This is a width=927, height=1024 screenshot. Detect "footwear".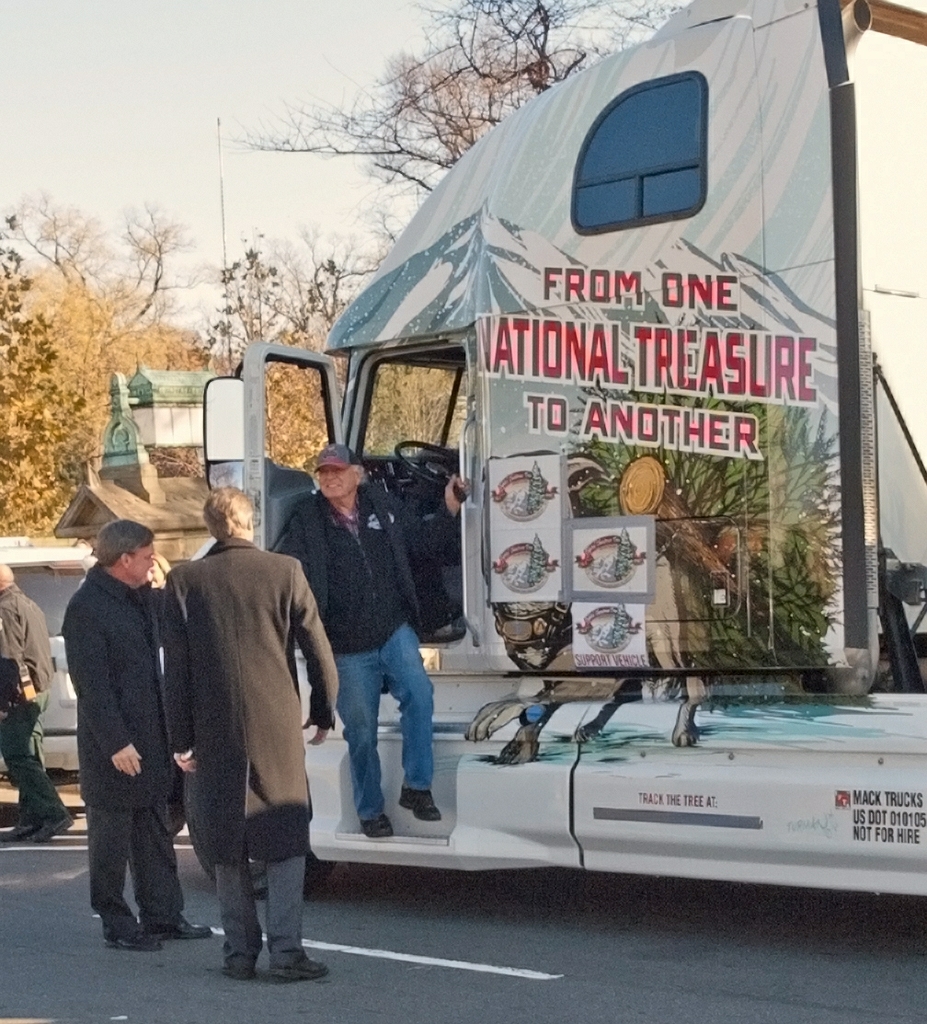
{"left": 0, "top": 820, "right": 39, "bottom": 841}.
